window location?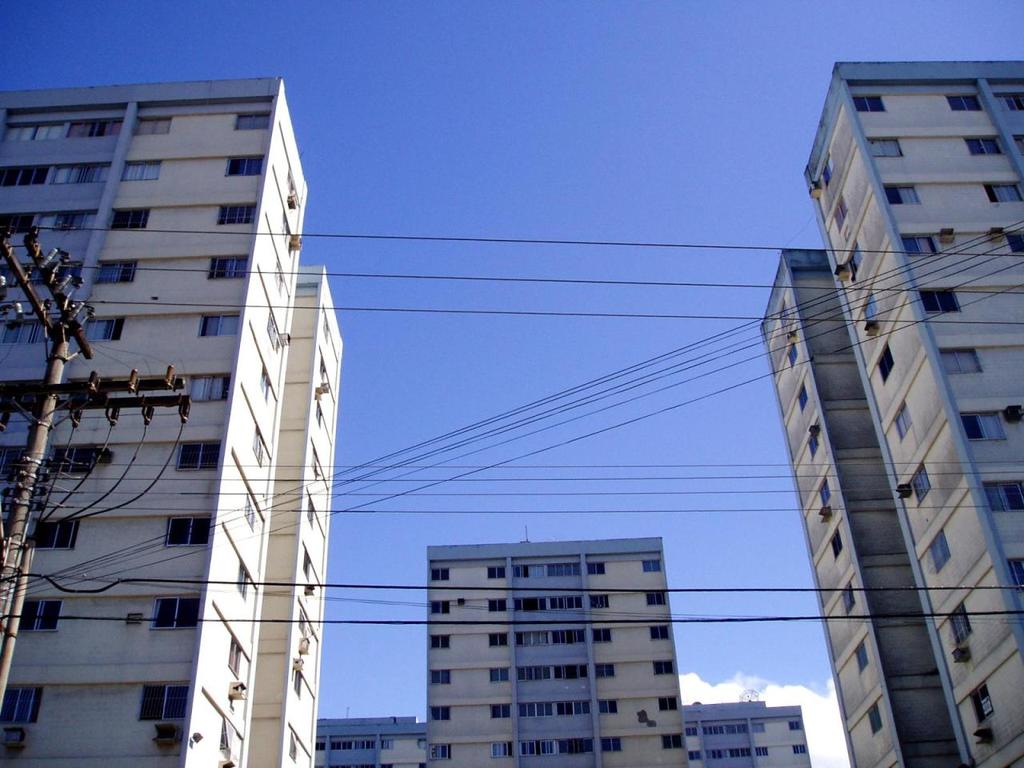
873/339/895/386
